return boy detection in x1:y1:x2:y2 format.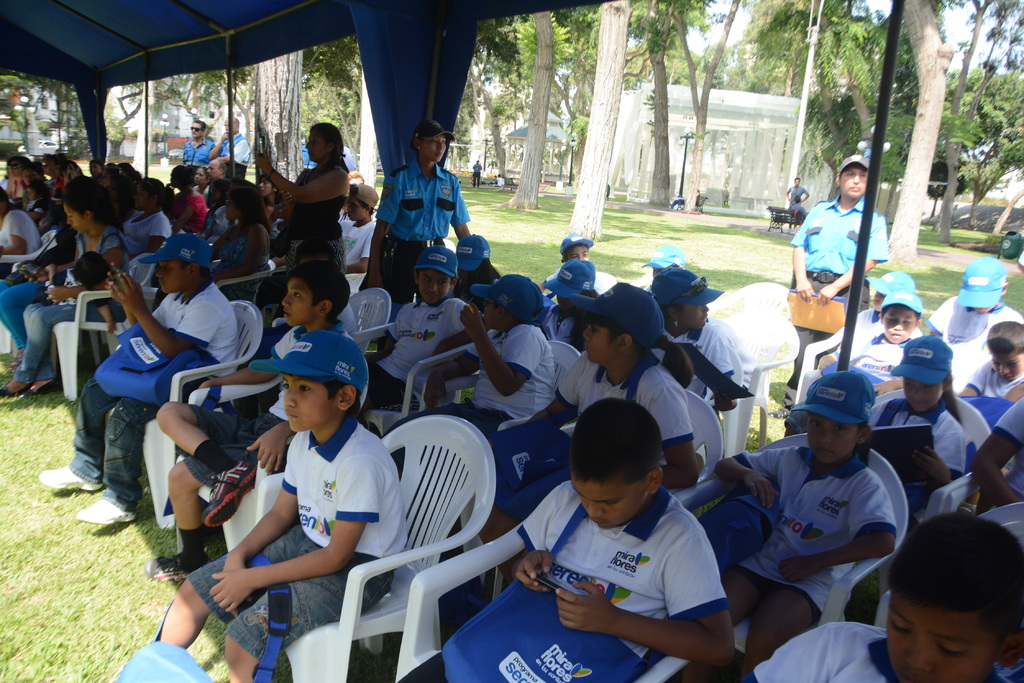
144:259:370:583.
